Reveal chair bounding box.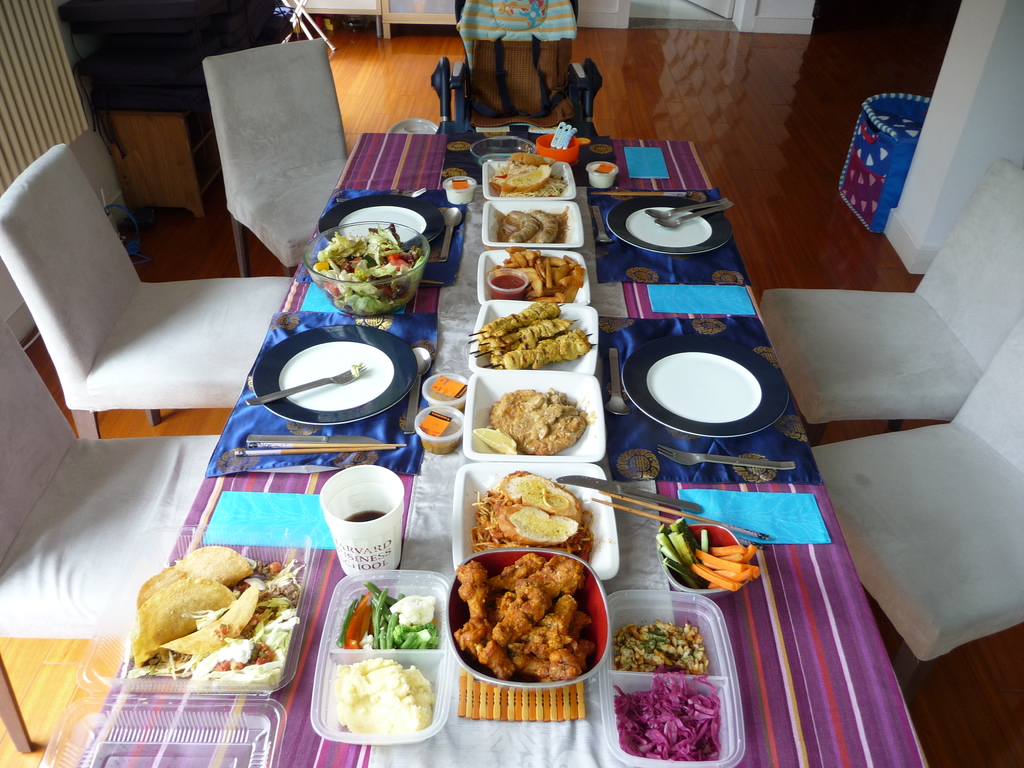
Revealed: bbox=[0, 315, 216, 755].
